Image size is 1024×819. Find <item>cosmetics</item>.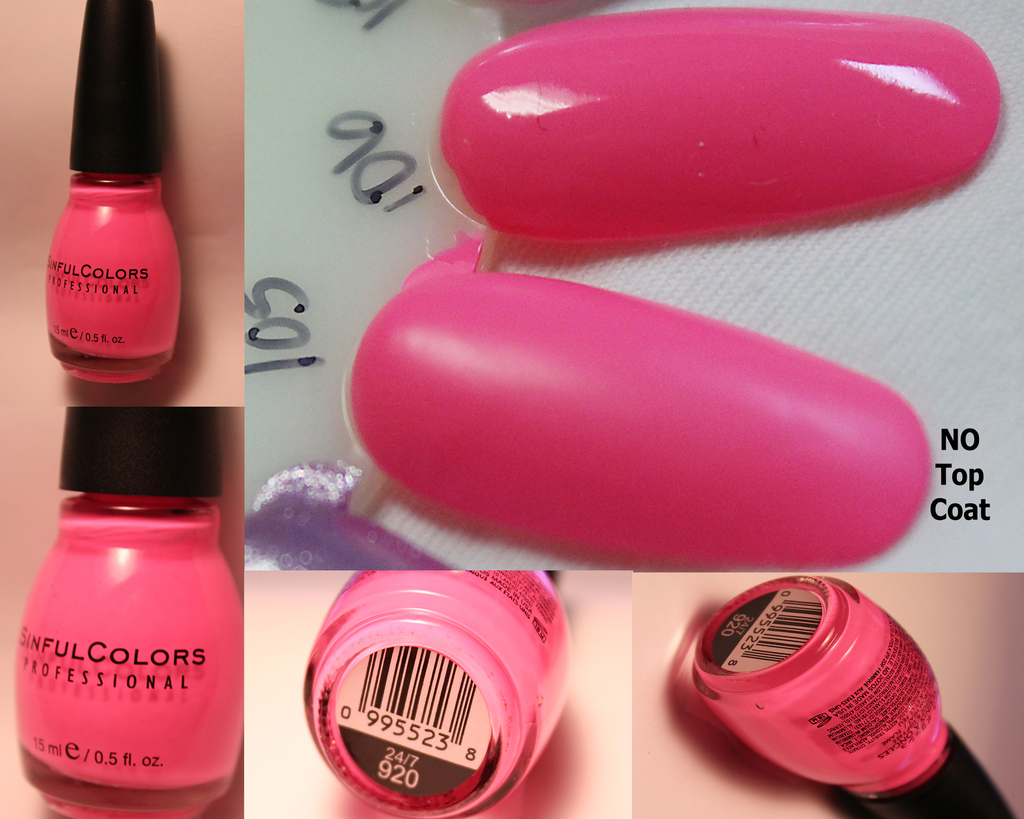
[13,404,252,818].
